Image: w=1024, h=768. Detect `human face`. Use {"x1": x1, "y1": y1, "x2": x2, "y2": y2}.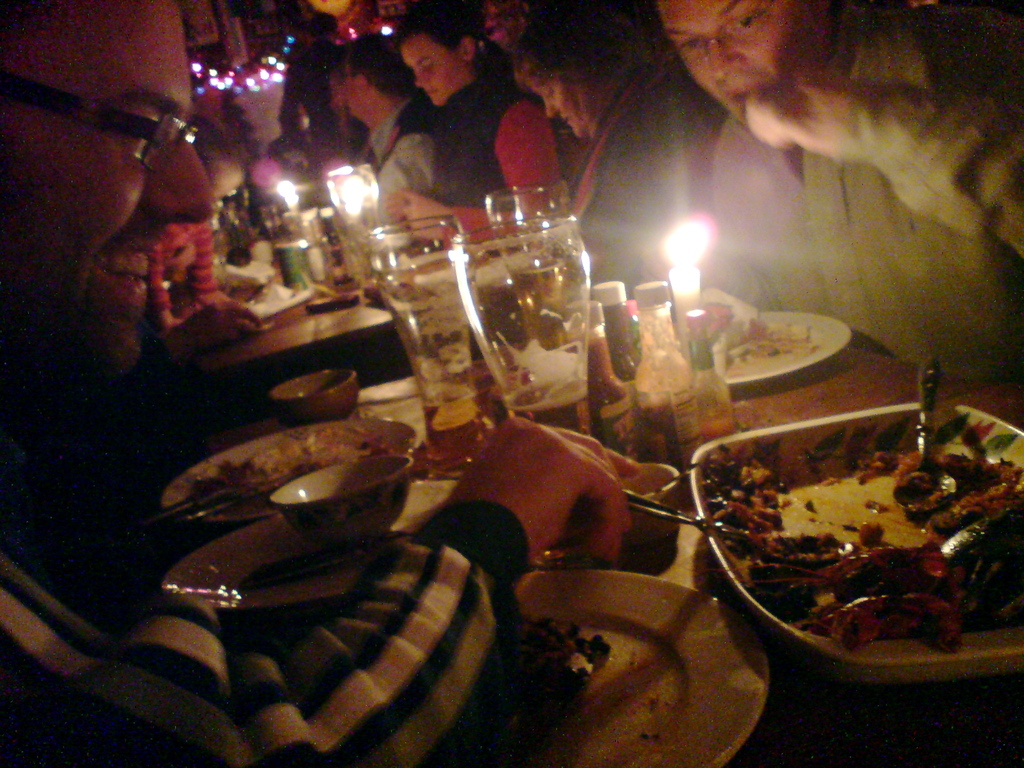
{"x1": 529, "y1": 69, "x2": 593, "y2": 140}.
